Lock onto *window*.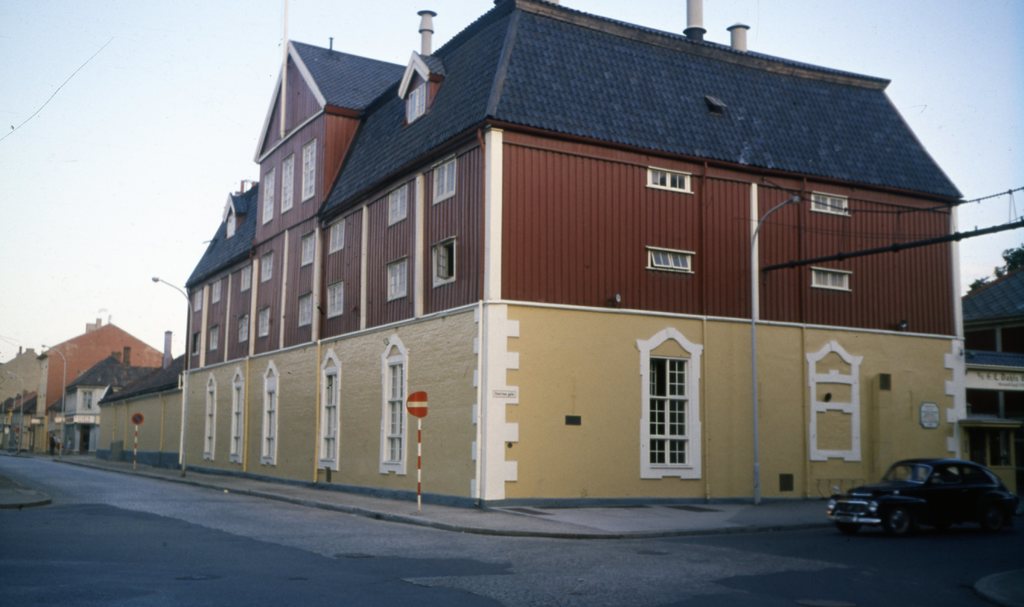
Locked: detection(433, 238, 458, 294).
